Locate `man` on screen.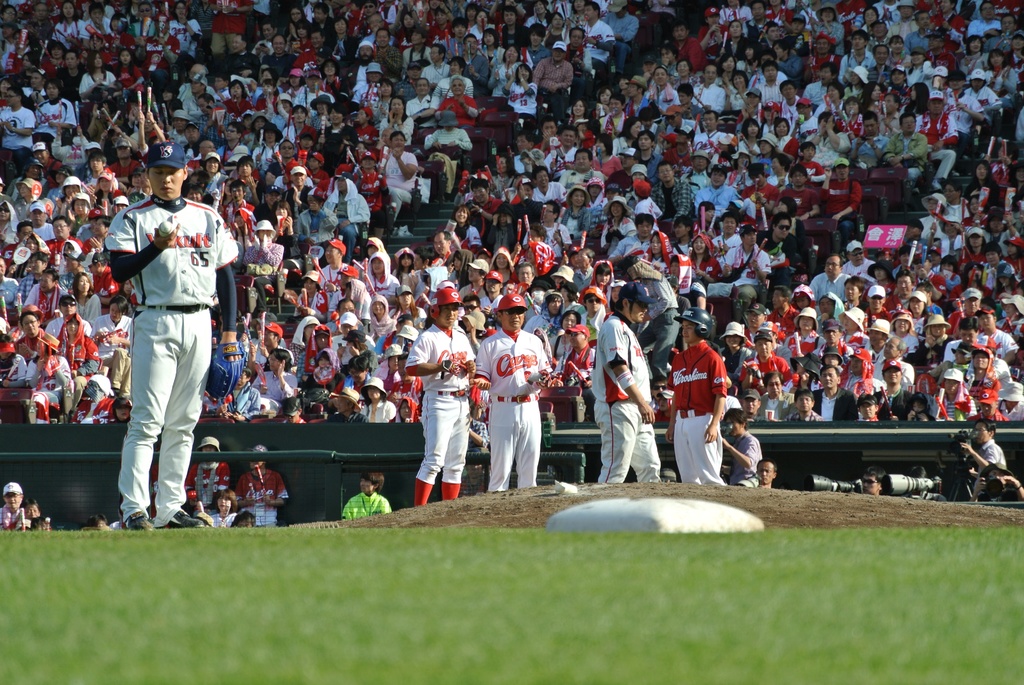
On screen at (x1=99, y1=134, x2=226, y2=544).
